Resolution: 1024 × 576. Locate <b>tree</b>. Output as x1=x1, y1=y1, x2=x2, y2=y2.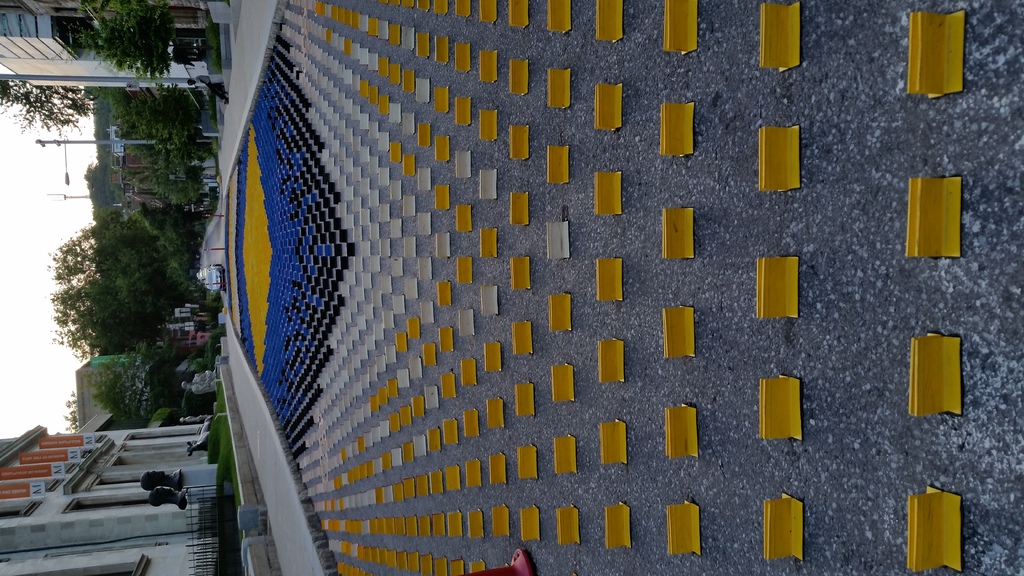
x1=0, y1=82, x2=93, y2=137.
